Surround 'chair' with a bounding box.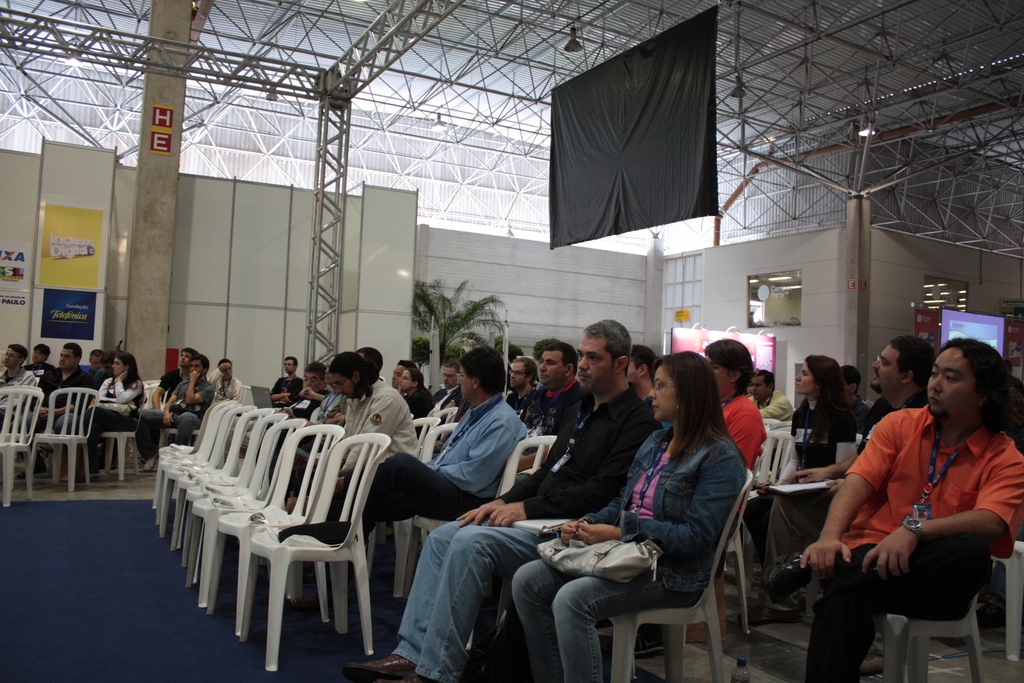
[left=748, top=415, right=797, bottom=502].
